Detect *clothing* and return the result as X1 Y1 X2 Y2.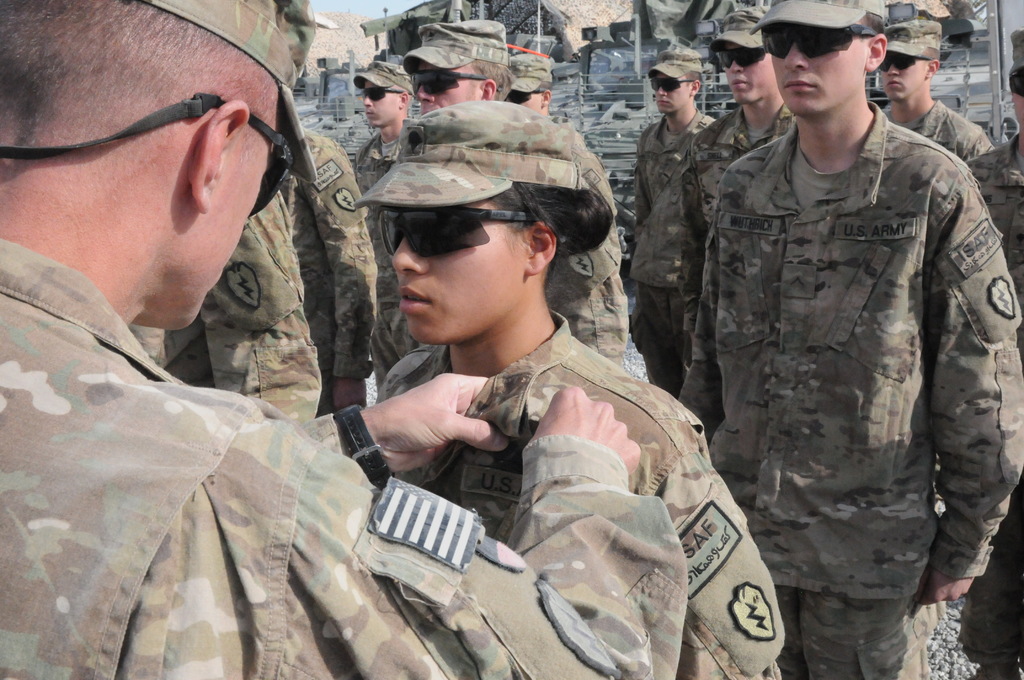
125 191 324 418.
